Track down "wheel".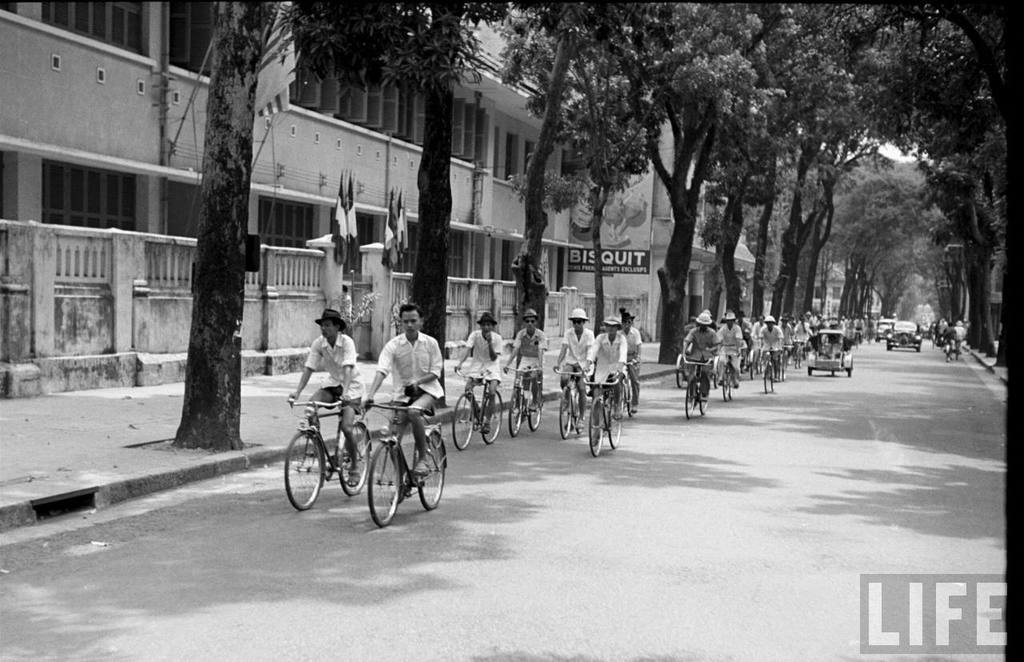
Tracked to pyautogui.locateOnScreen(784, 359, 790, 383).
